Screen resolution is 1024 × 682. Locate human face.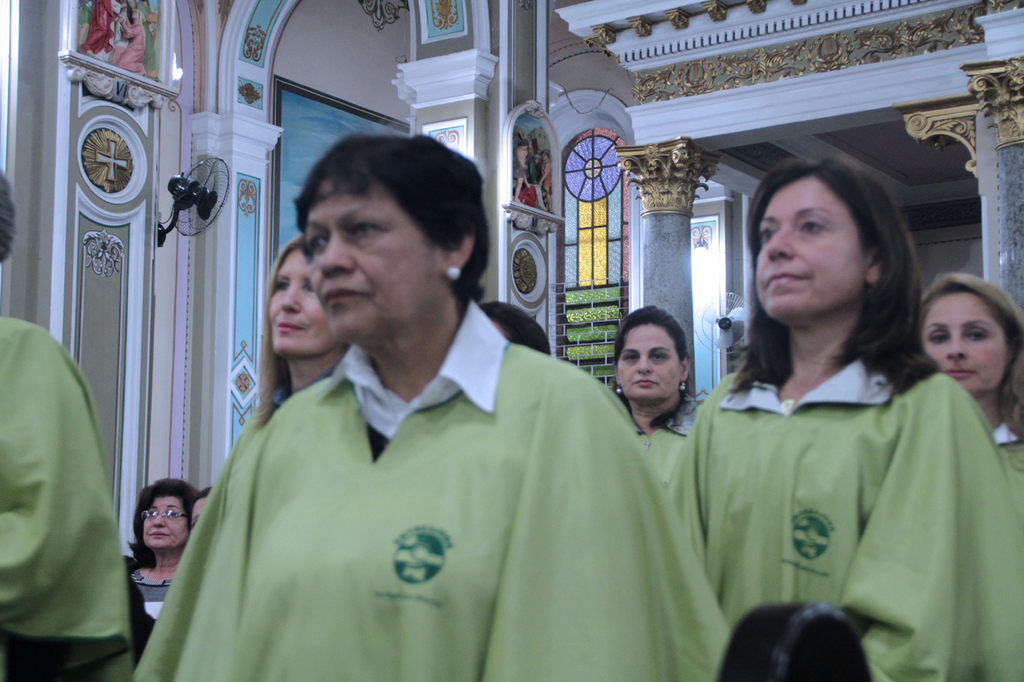
<region>307, 167, 439, 335</region>.
